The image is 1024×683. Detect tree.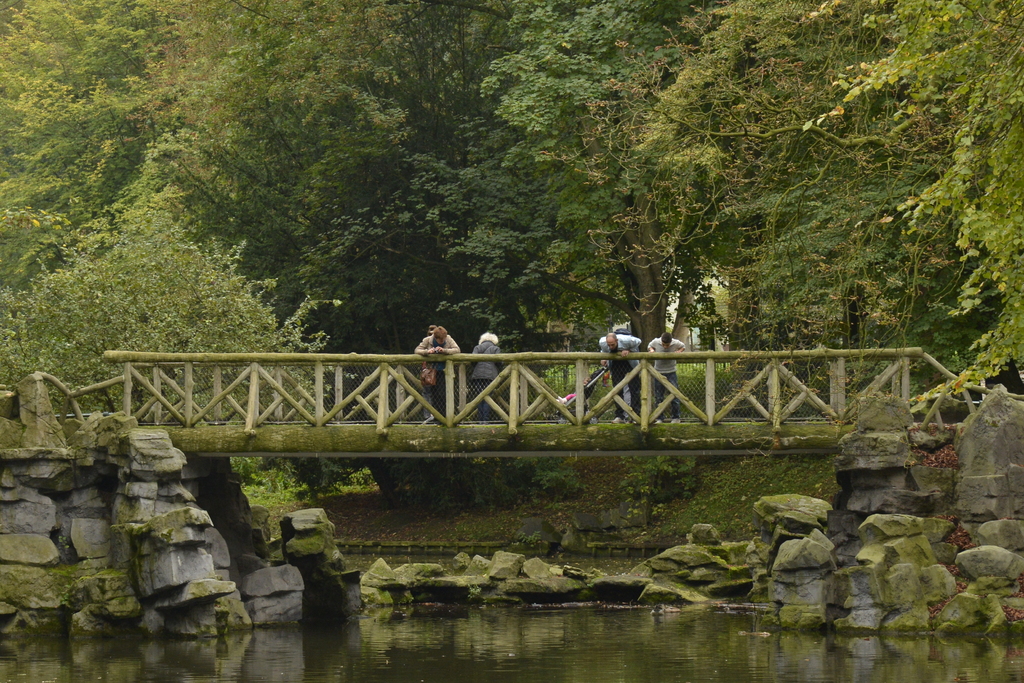
Detection: bbox=[454, 0, 660, 333].
